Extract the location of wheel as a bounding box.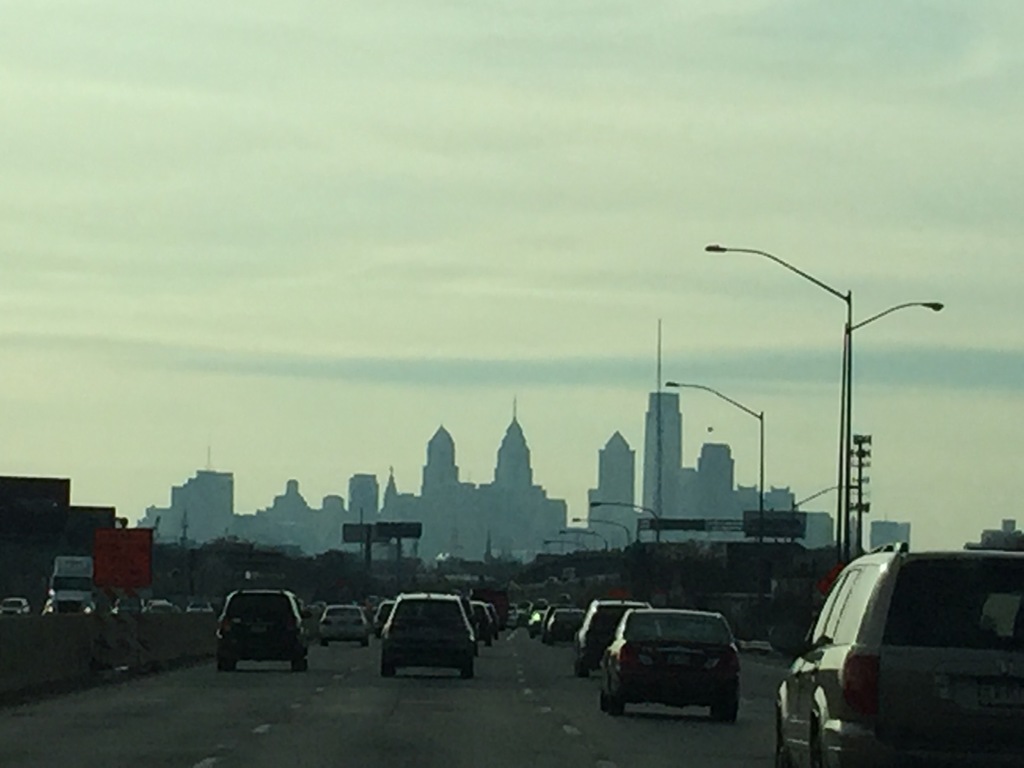
region(461, 655, 481, 685).
